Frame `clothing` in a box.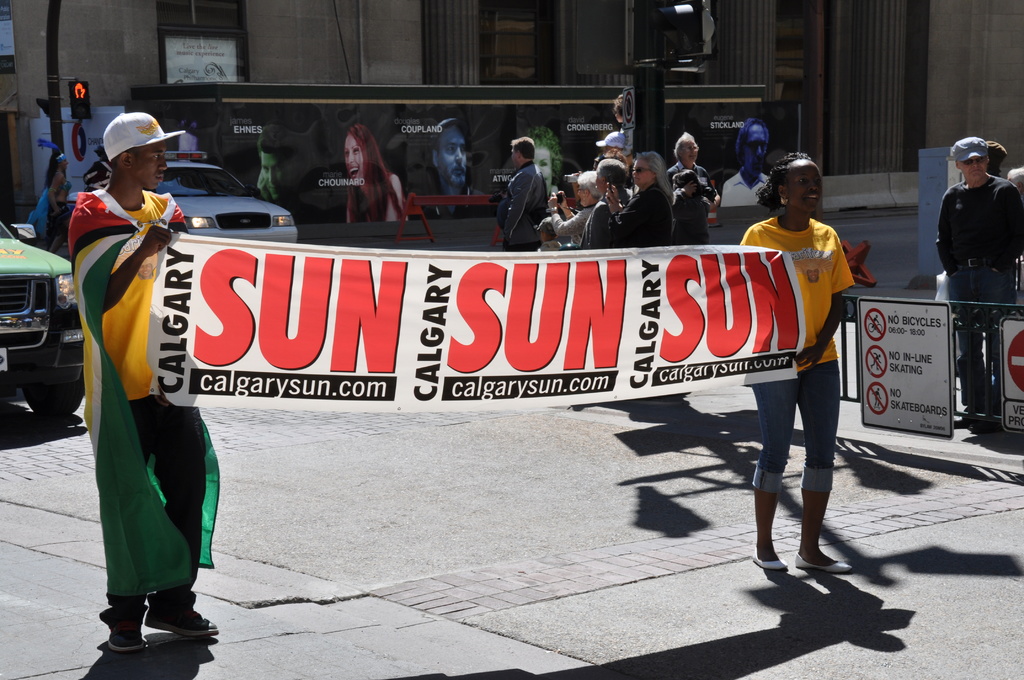
[580,199,626,252].
